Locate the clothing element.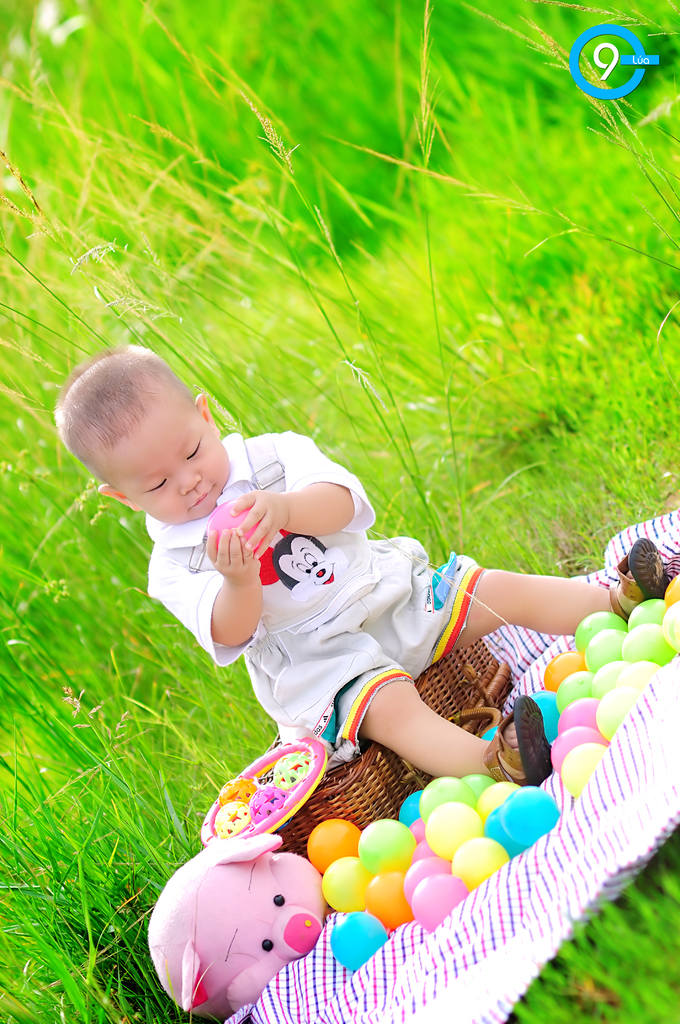
Element bbox: locate(175, 460, 496, 886).
